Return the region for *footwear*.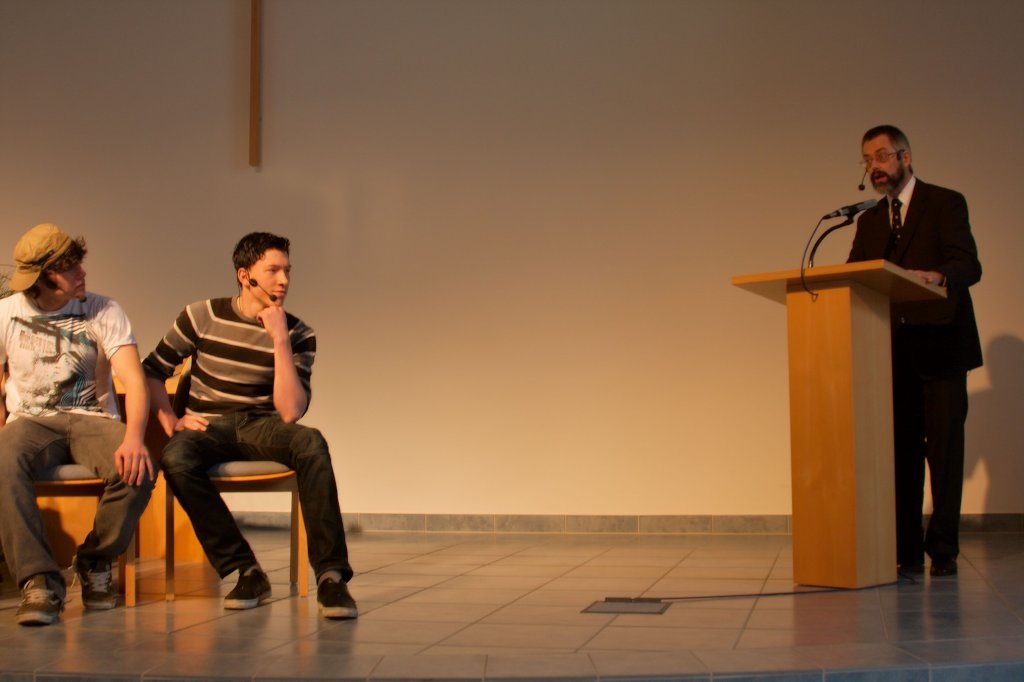
x1=927 y1=543 x2=964 y2=570.
